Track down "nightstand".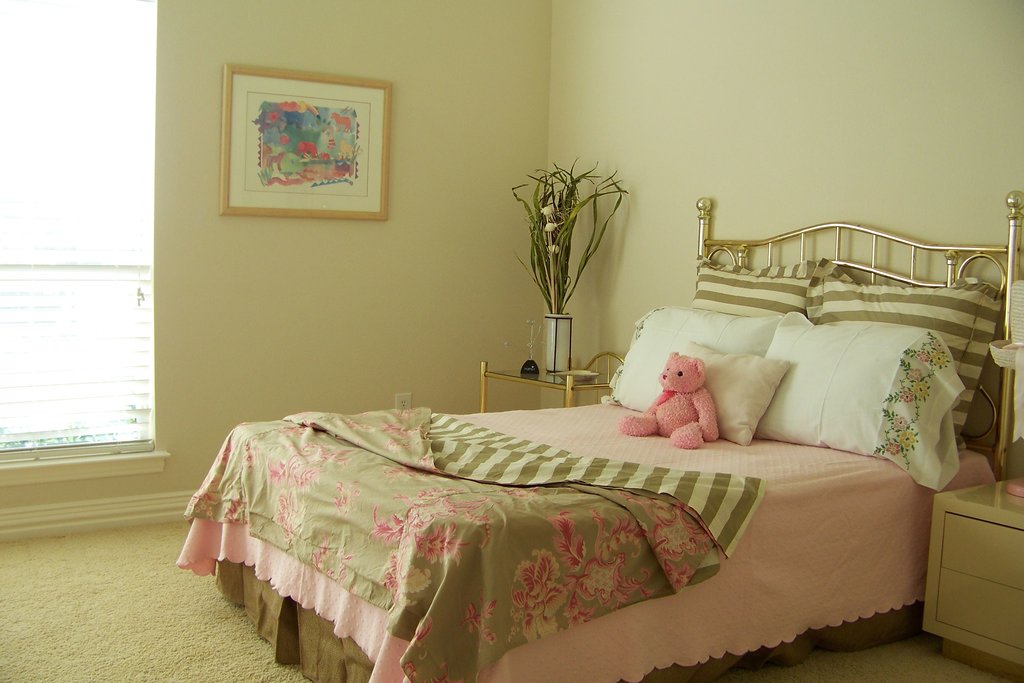
Tracked to {"x1": 923, "y1": 477, "x2": 1023, "y2": 682}.
